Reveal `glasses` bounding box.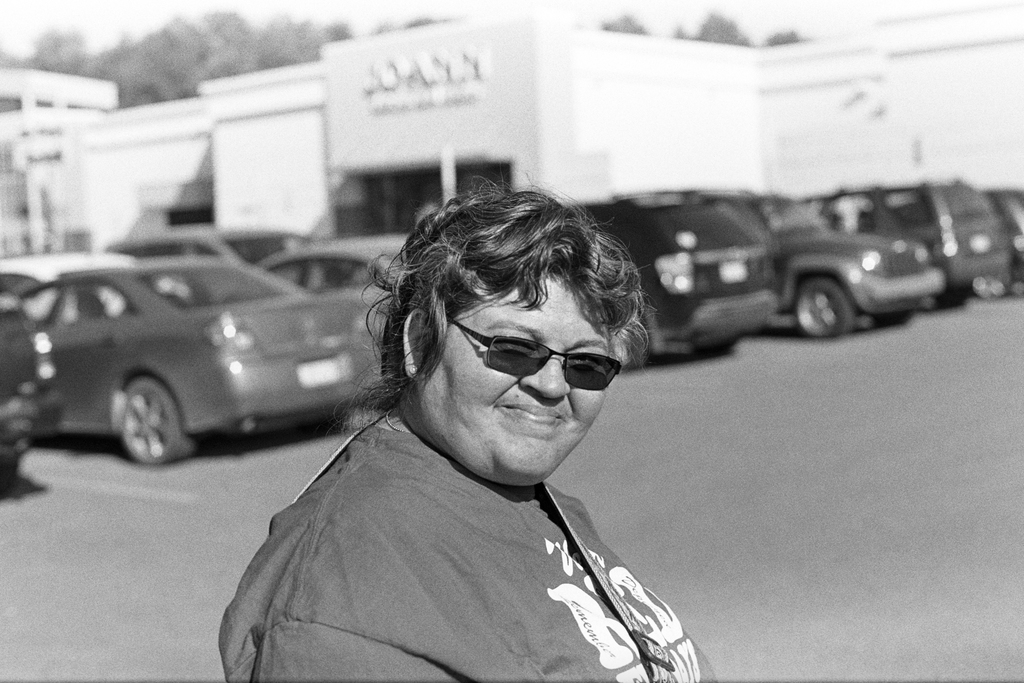
Revealed: left=452, top=316, right=622, bottom=400.
